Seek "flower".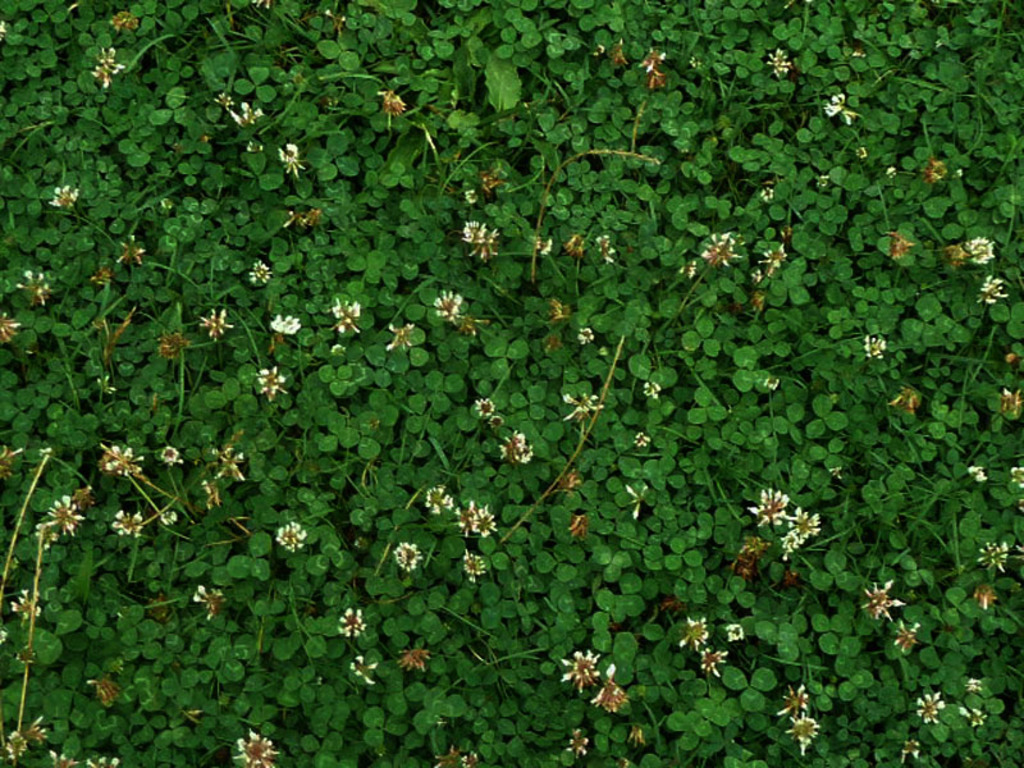
box(49, 749, 74, 767).
